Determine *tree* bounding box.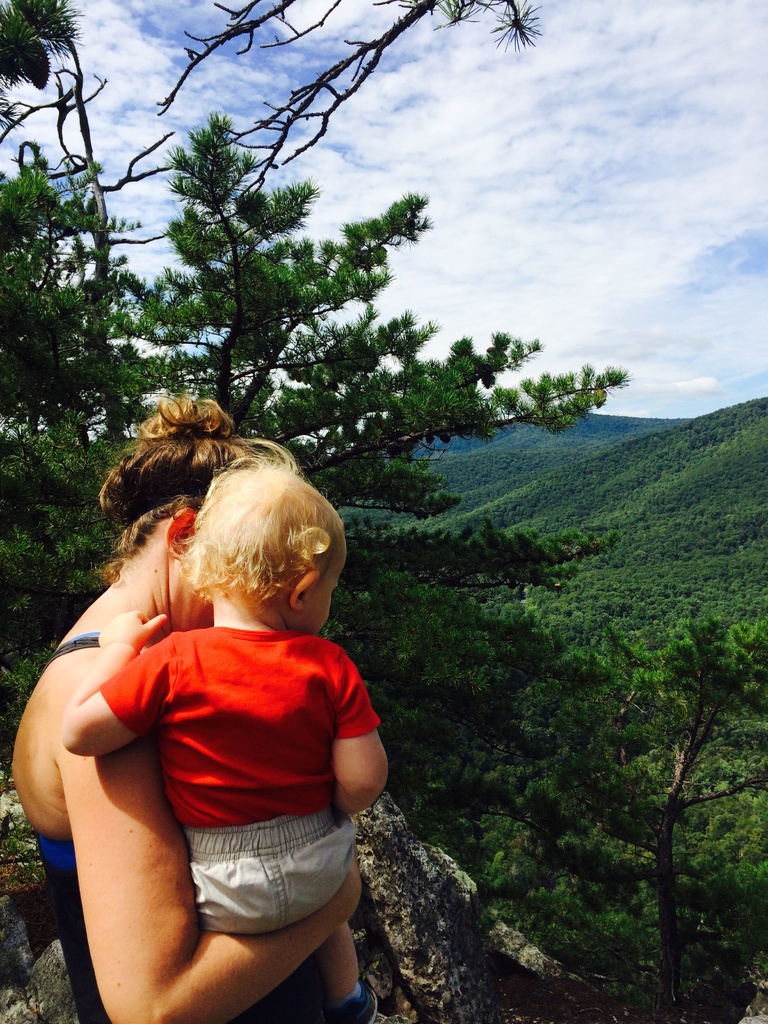
Determined: 0,0,149,796.
